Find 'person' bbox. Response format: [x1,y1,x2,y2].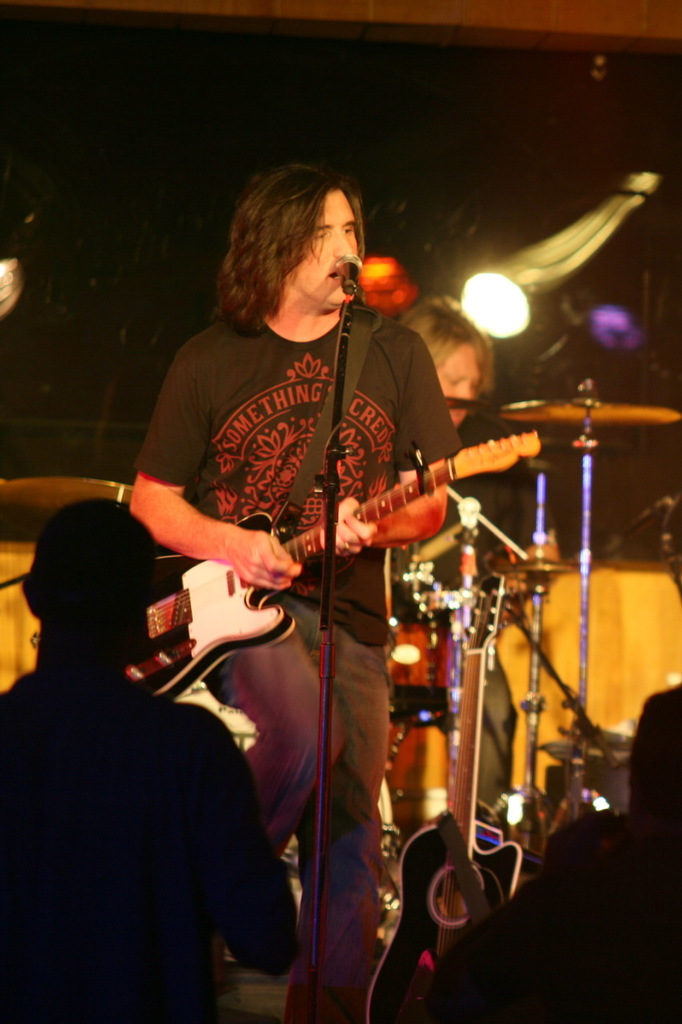
[146,135,497,962].
